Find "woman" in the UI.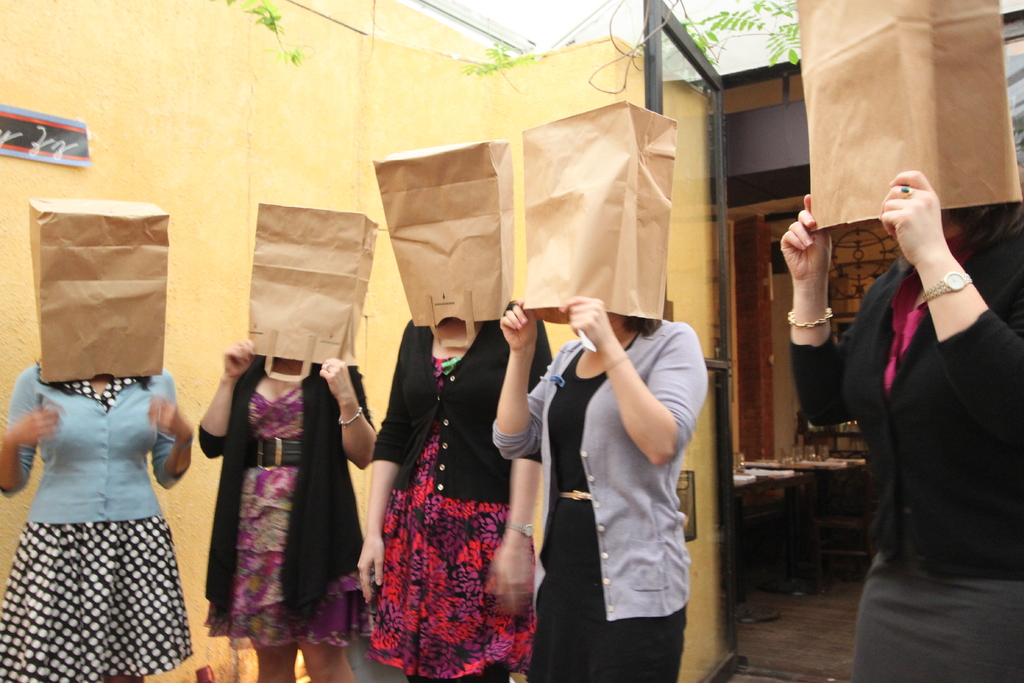
UI element at box(0, 358, 193, 682).
